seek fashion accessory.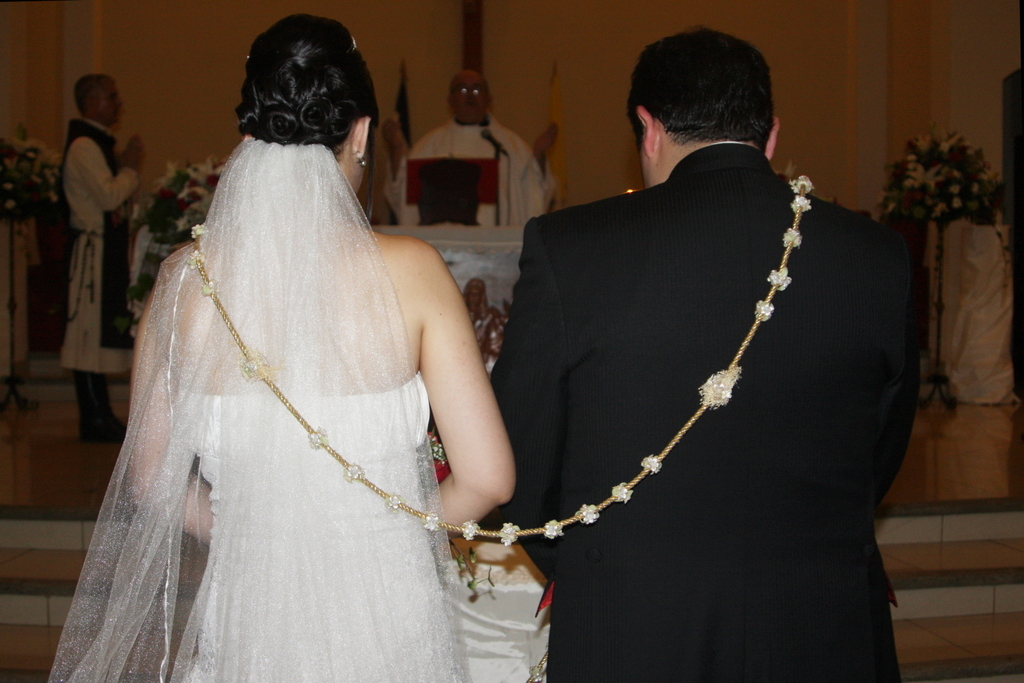
452,83,493,100.
